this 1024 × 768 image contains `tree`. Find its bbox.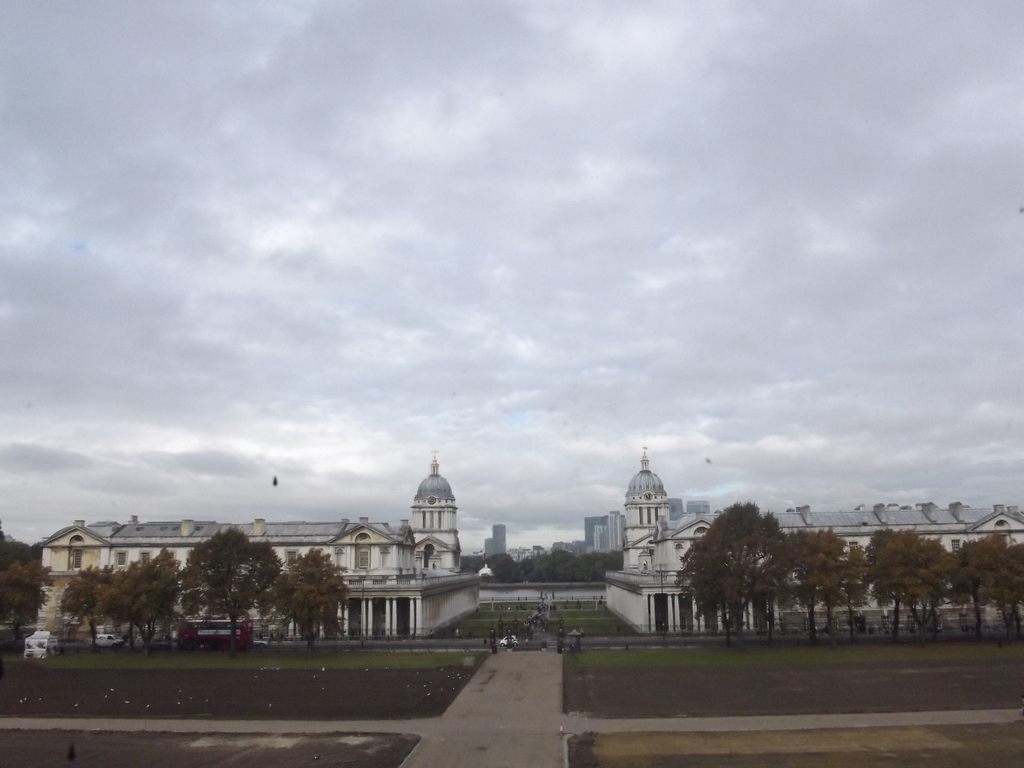
locate(147, 514, 306, 655).
